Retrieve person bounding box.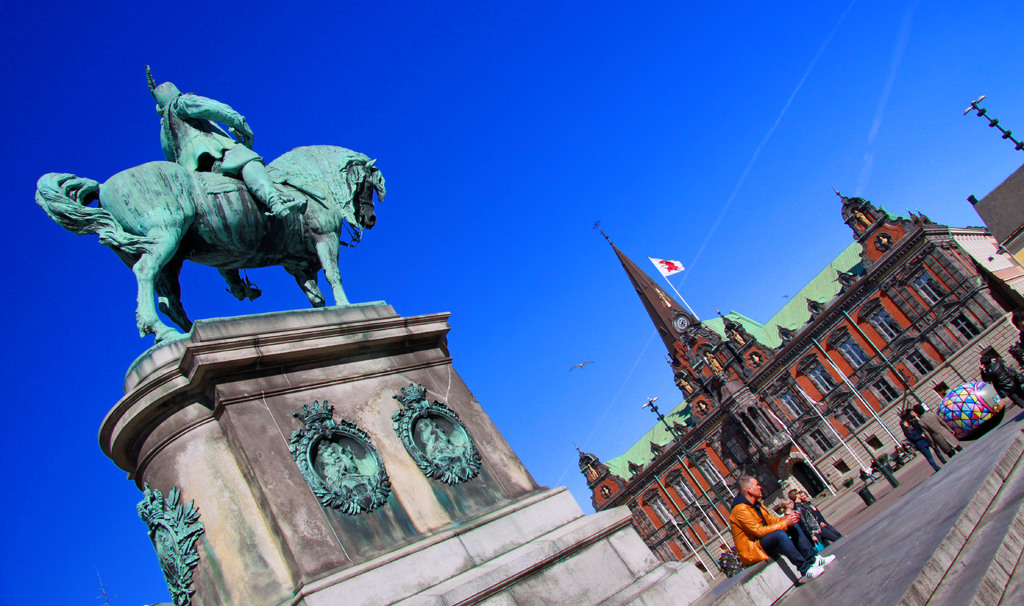
Bounding box: crop(870, 460, 883, 472).
